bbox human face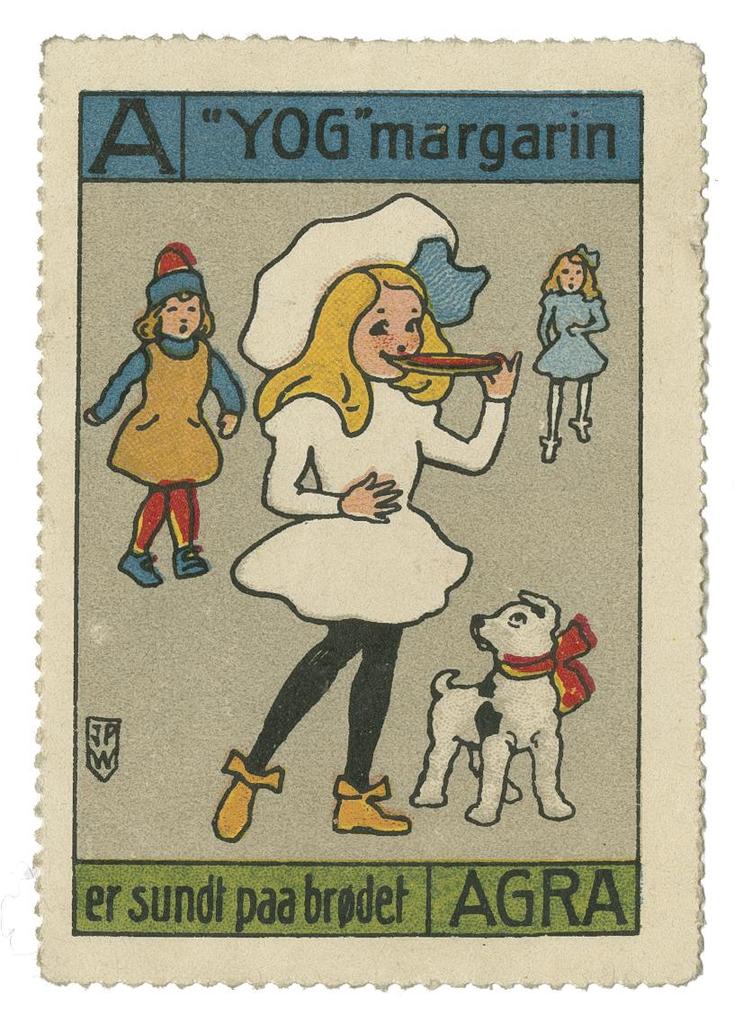
box(163, 298, 203, 342)
